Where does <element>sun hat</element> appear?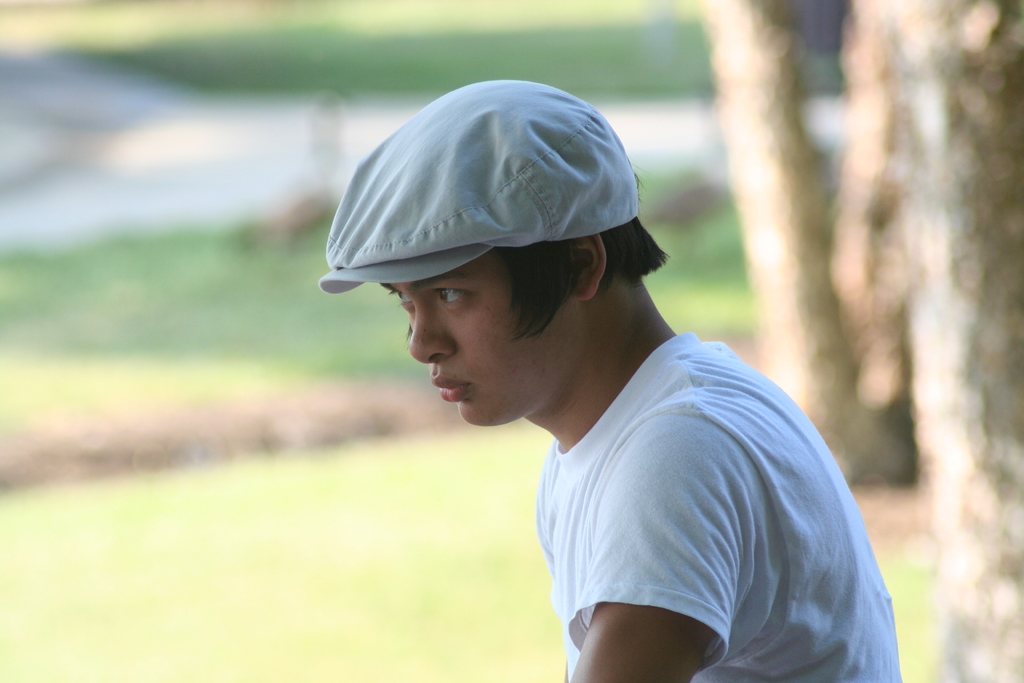
Appears at BBox(316, 79, 643, 297).
